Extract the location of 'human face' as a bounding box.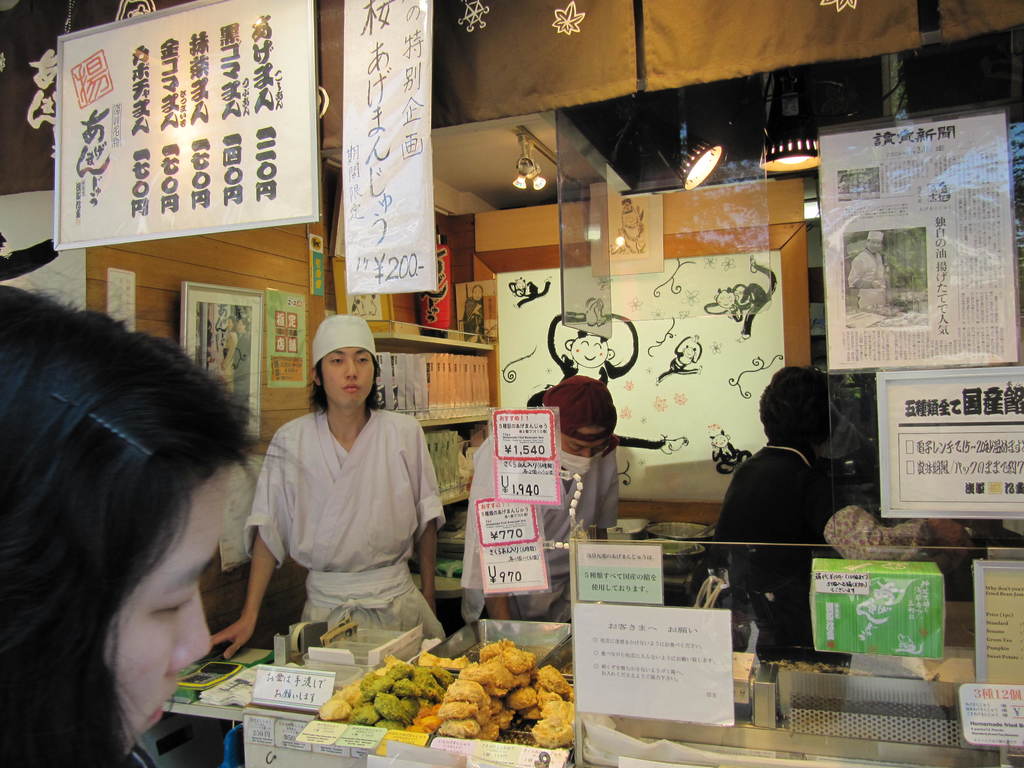
x1=93, y1=475, x2=231, y2=767.
